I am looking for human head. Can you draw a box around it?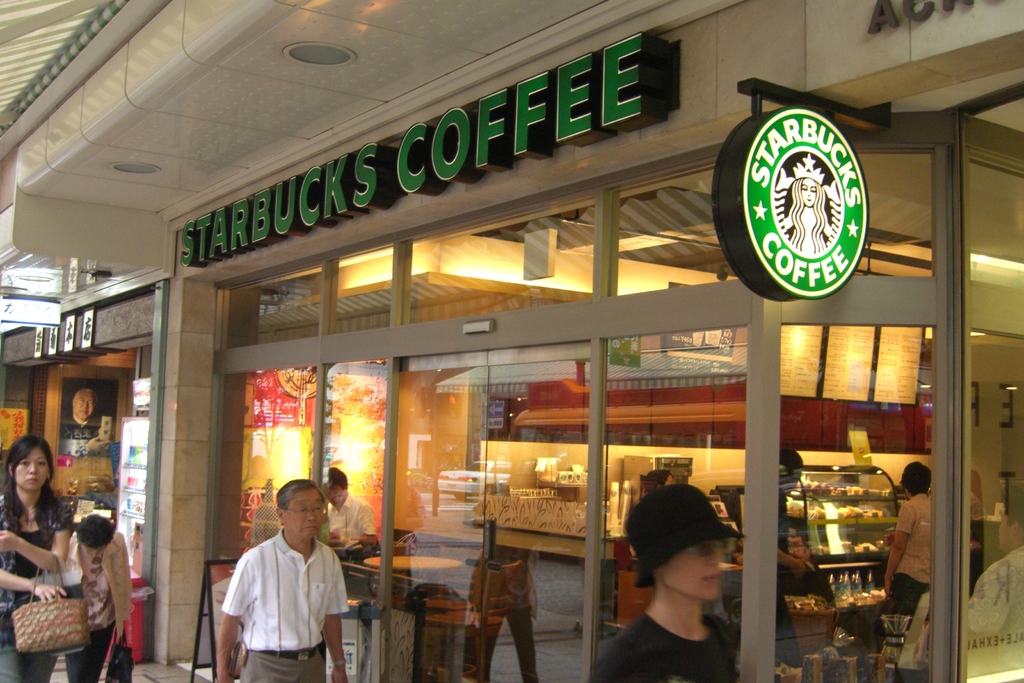
Sure, the bounding box is 326, 466, 348, 507.
